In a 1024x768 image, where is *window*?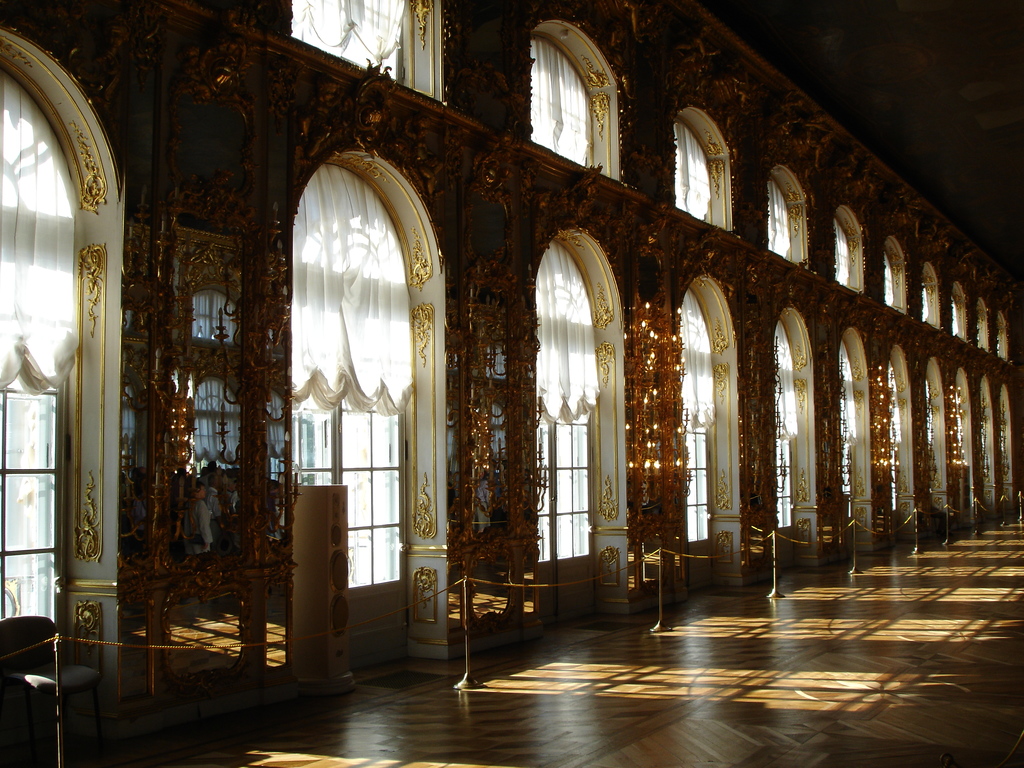
<box>189,290,241,331</box>.
